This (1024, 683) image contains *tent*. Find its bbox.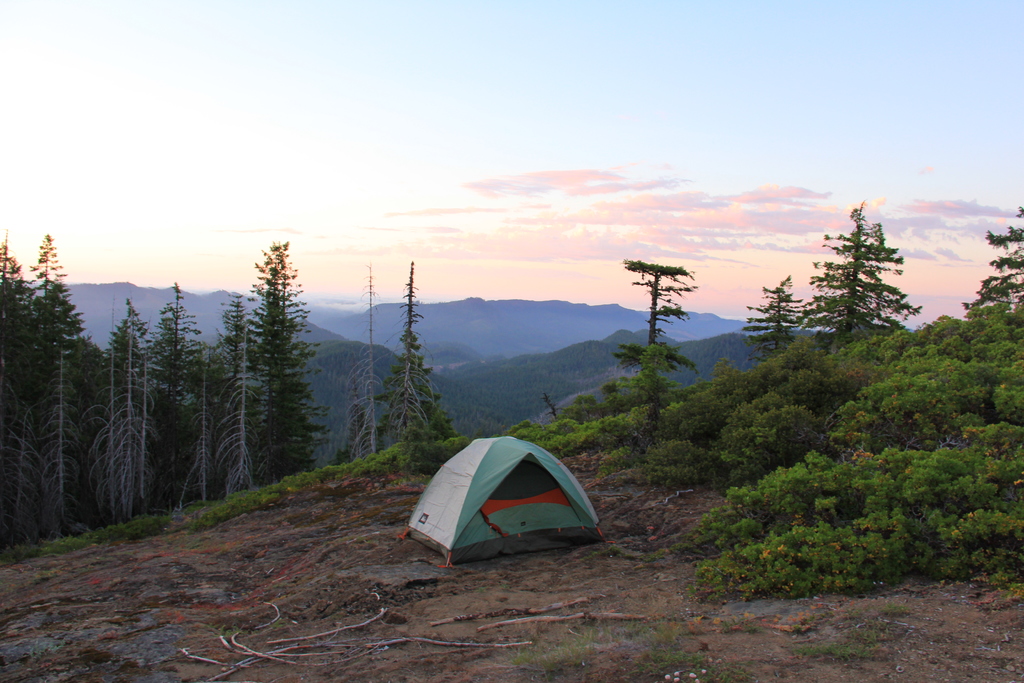
[left=393, top=431, right=611, bottom=559].
